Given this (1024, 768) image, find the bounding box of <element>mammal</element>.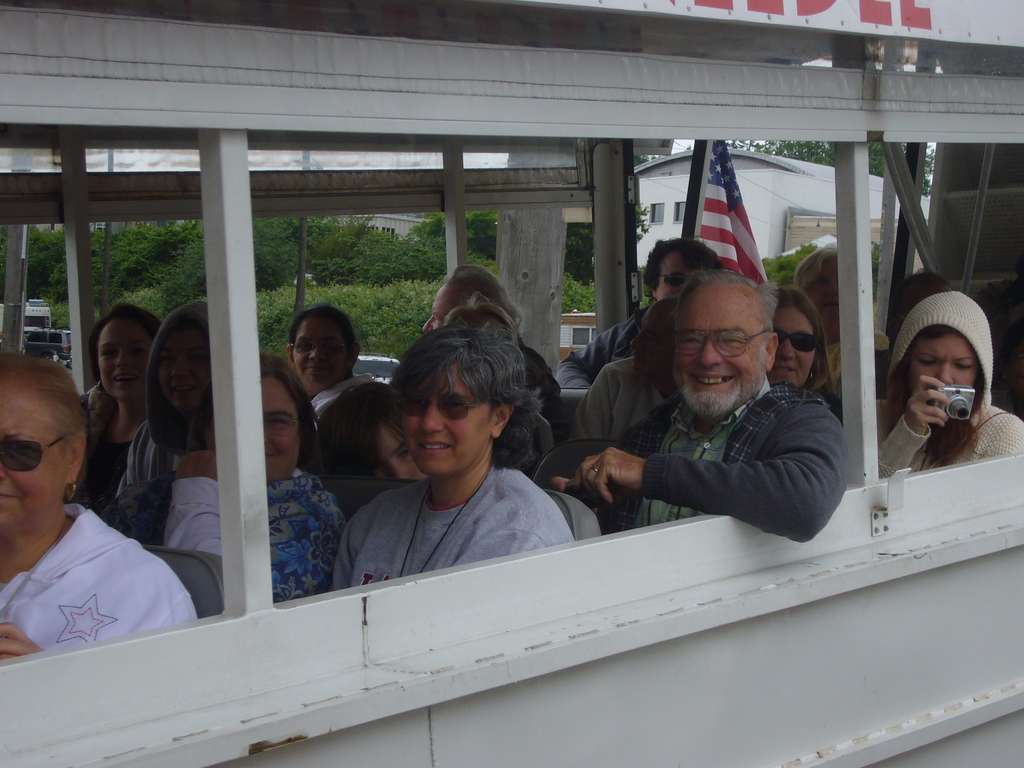
Rect(422, 259, 563, 430).
